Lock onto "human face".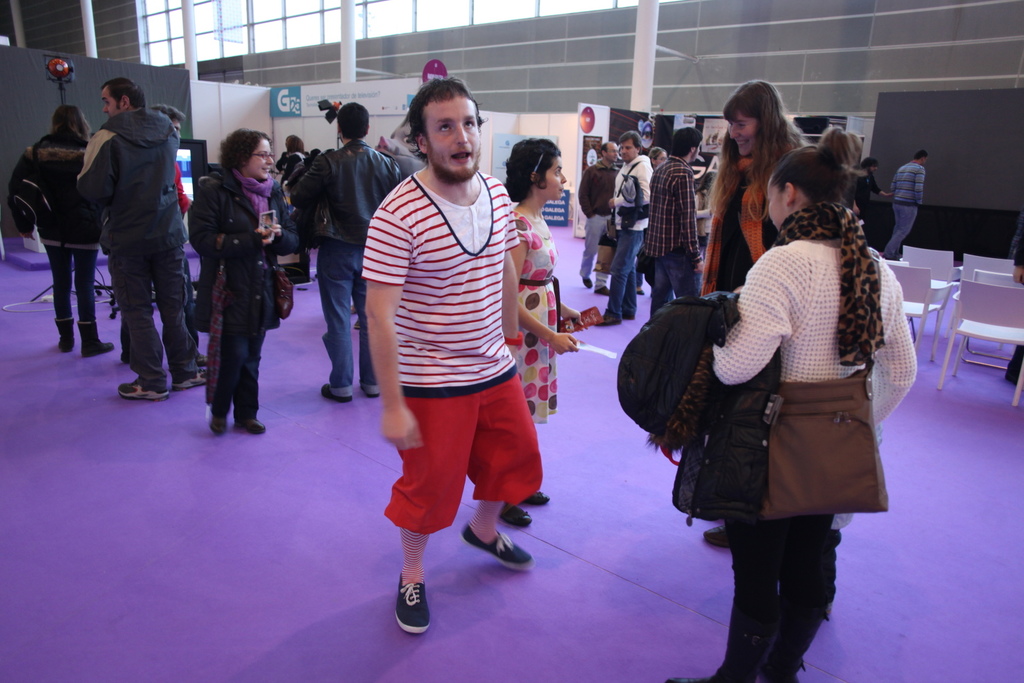
Locked: (left=730, top=115, right=762, bottom=158).
